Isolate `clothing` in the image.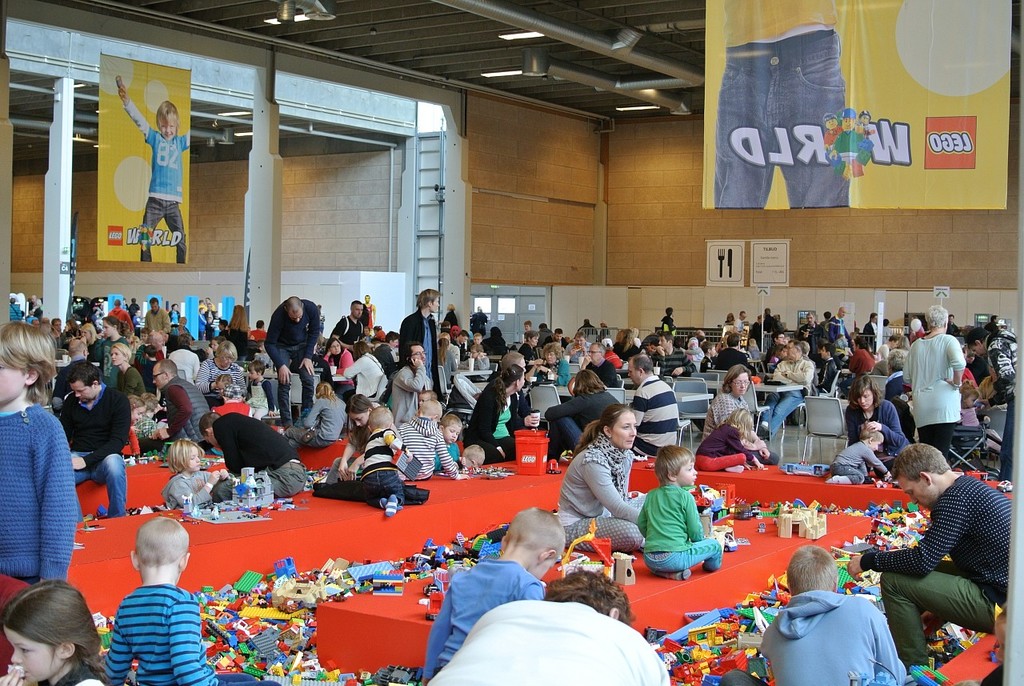
Isolated region: [68, 447, 133, 523].
